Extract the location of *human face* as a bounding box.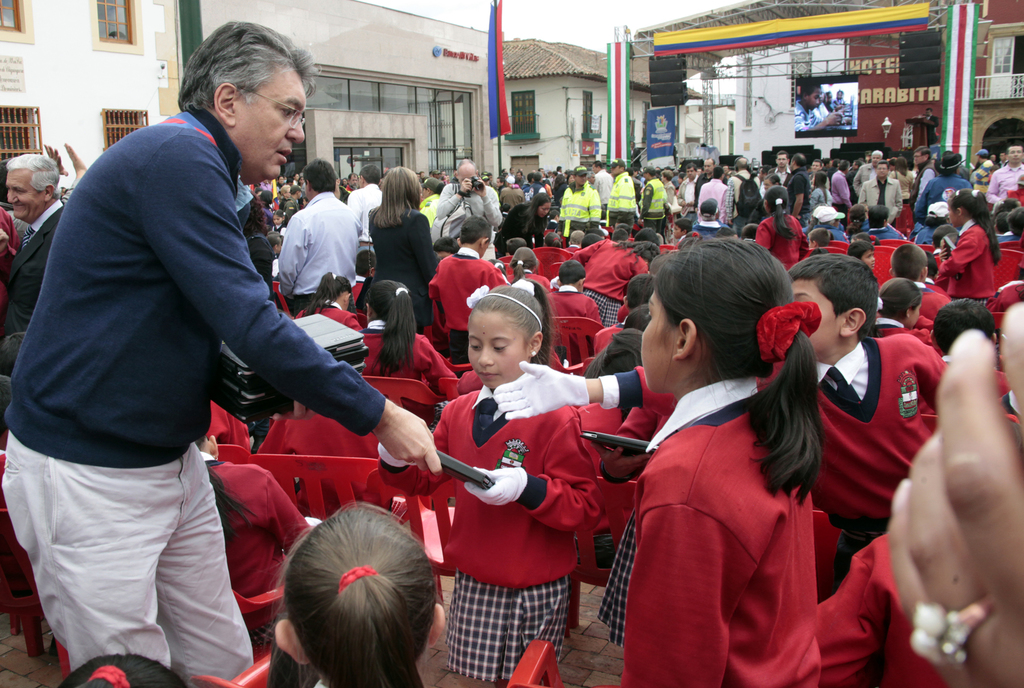
detection(686, 166, 694, 177).
